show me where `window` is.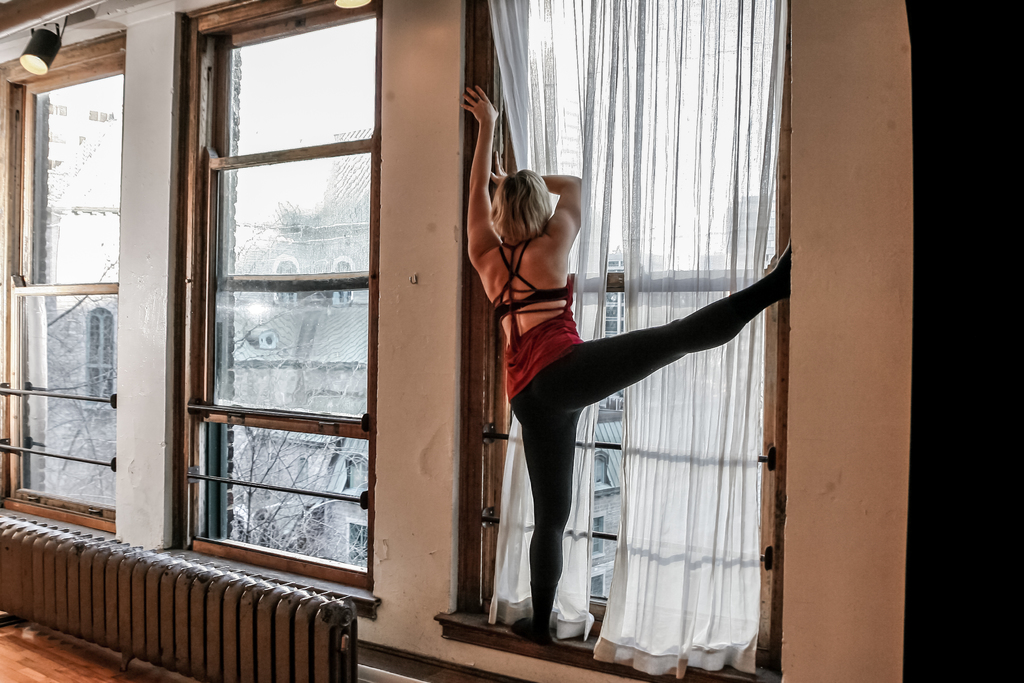
`window` is at pyautogui.locateOnScreen(0, 29, 124, 536).
